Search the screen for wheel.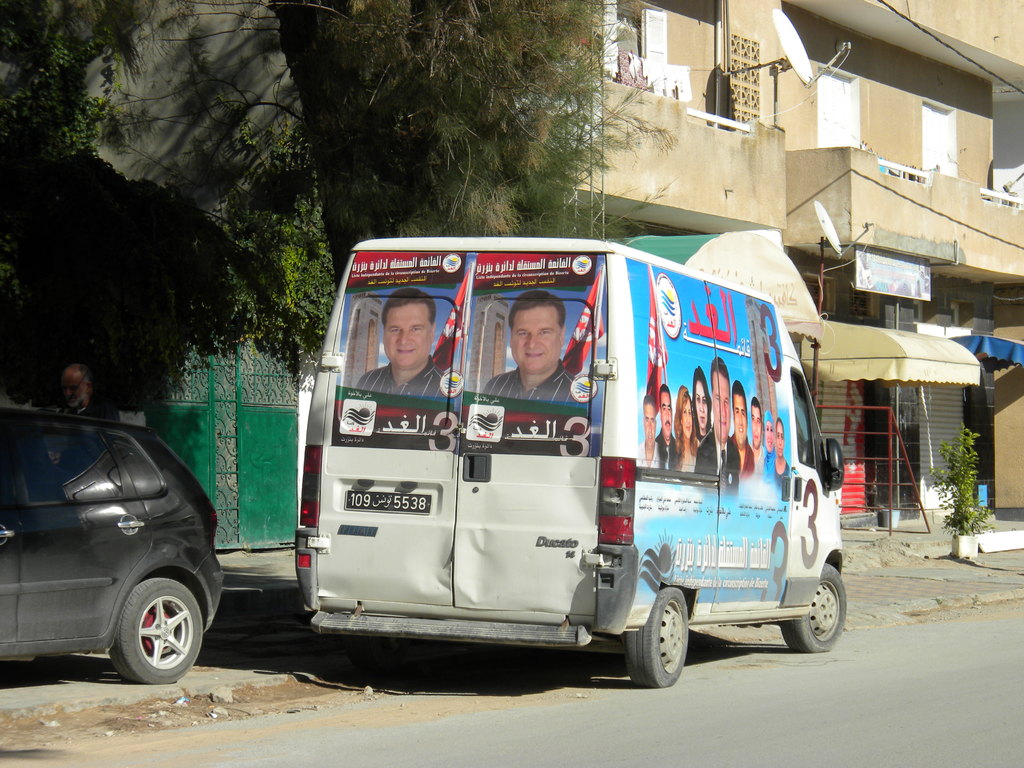
Found at select_region(621, 584, 690, 691).
